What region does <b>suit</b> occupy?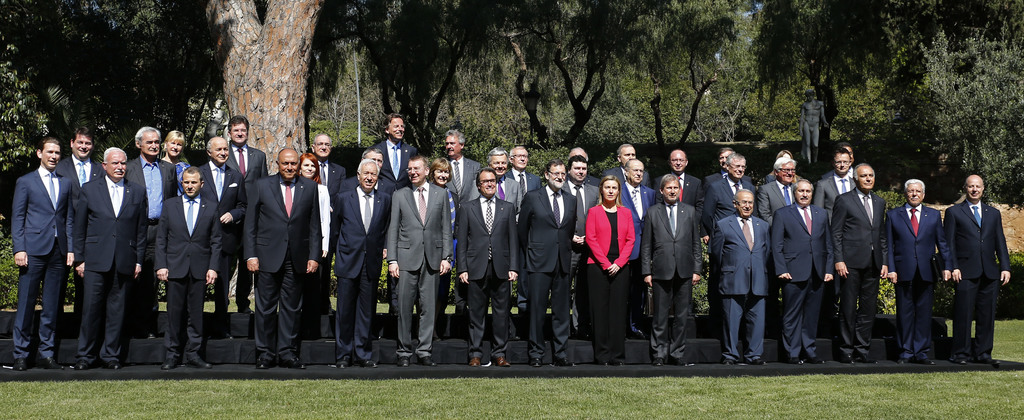
detection(514, 168, 540, 197).
